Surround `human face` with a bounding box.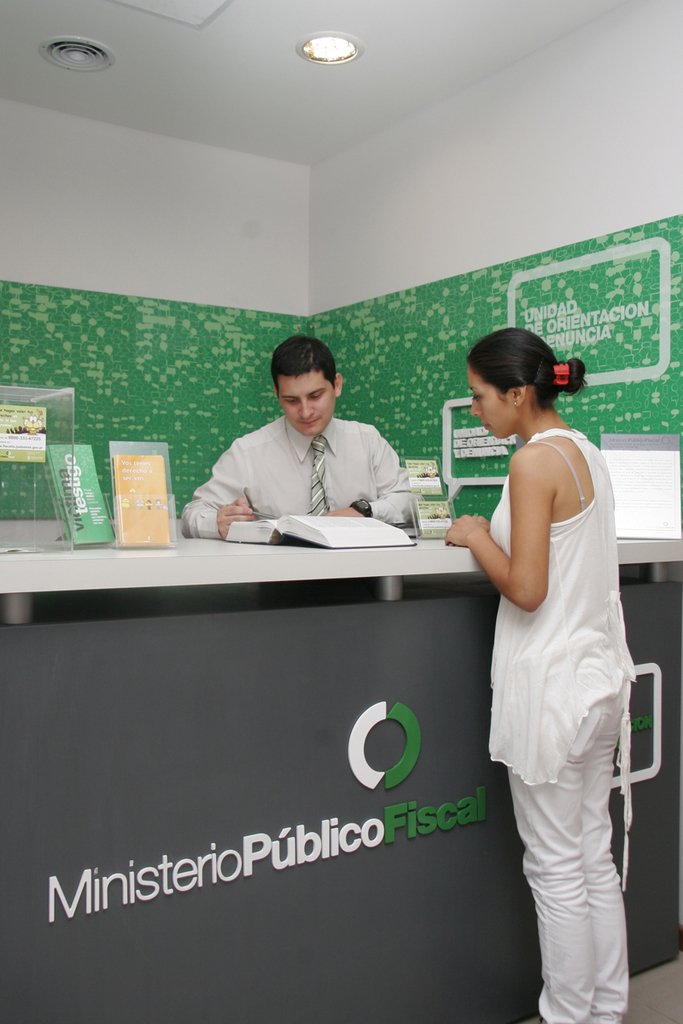
left=470, top=365, right=511, bottom=433.
